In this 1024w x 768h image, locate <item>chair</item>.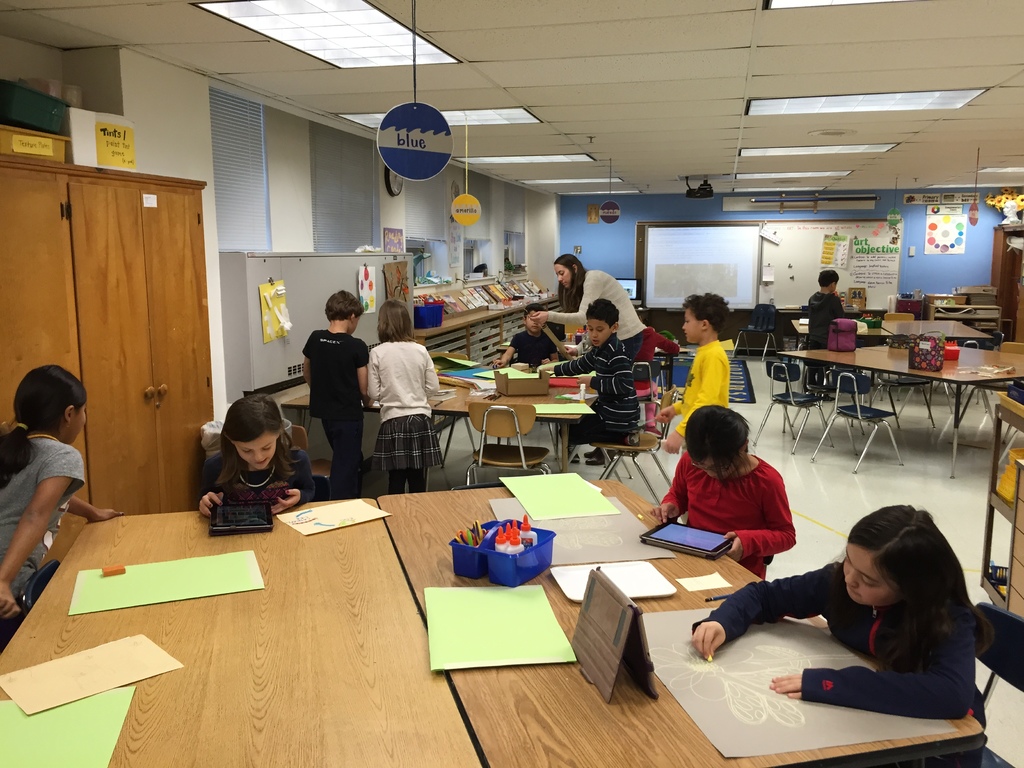
Bounding box: (490,365,558,456).
